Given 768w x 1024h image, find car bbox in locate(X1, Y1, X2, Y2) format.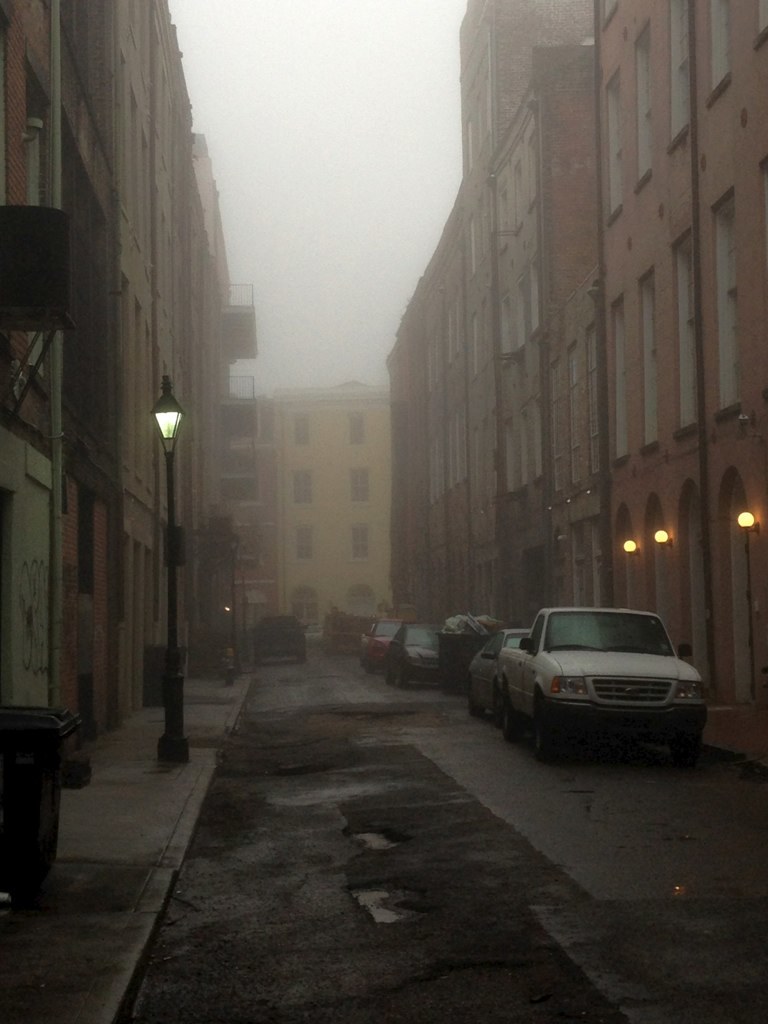
locate(457, 624, 508, 712).
